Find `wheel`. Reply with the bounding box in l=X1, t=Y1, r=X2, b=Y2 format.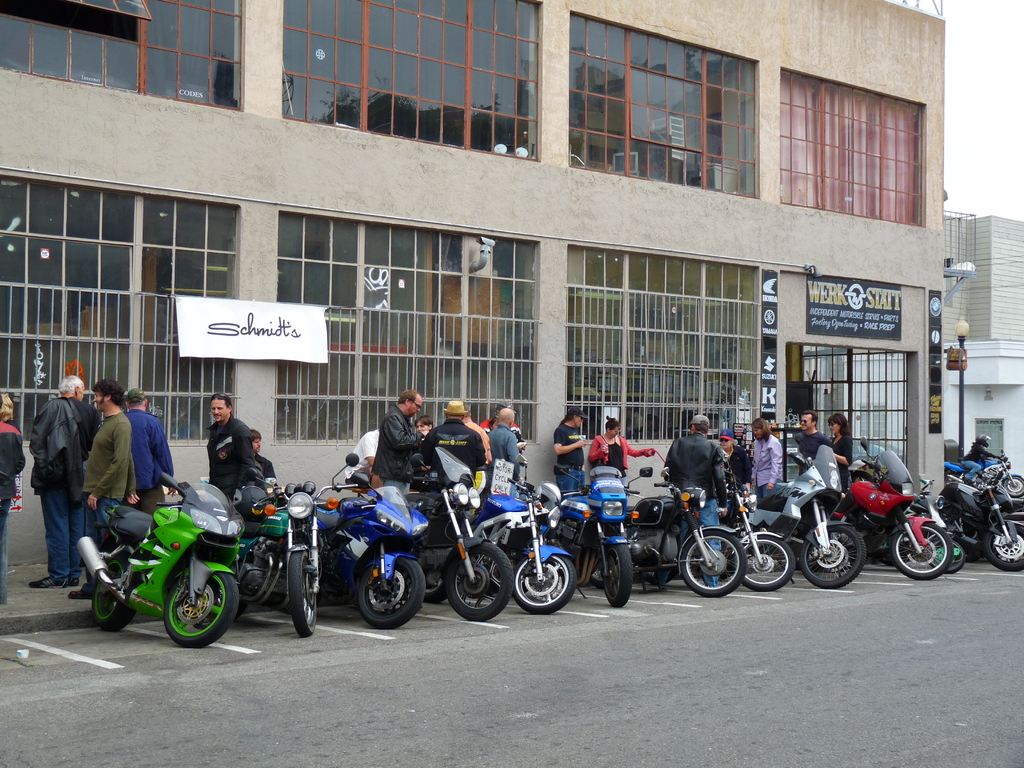
l=83, t=554, r=140, b=634.
